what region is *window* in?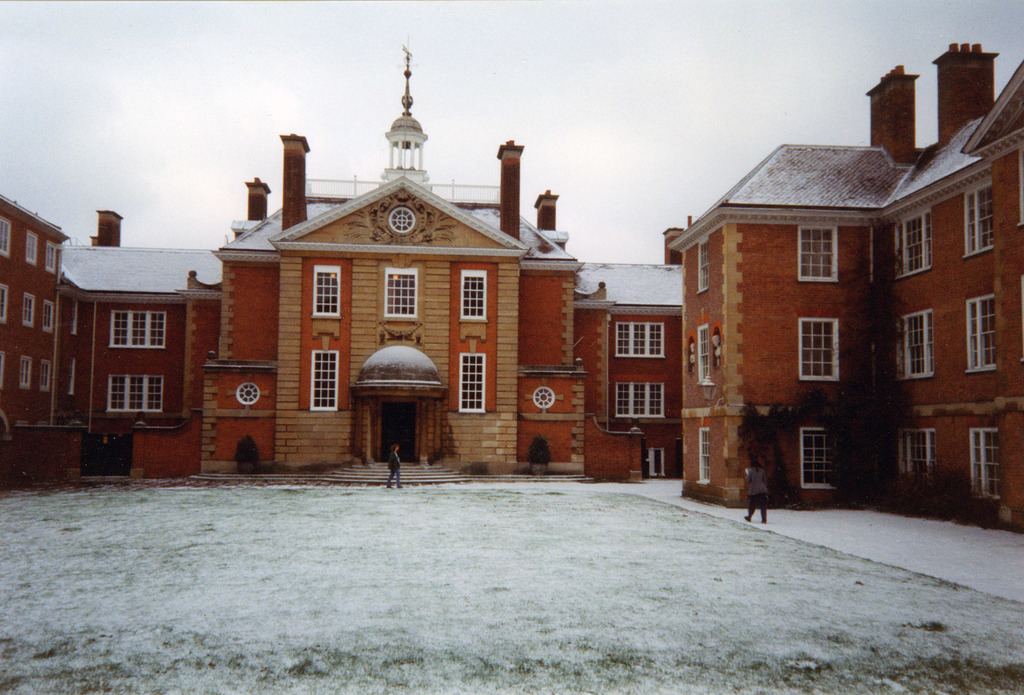
x1=698, y1=427, x2=715, y2=482.
